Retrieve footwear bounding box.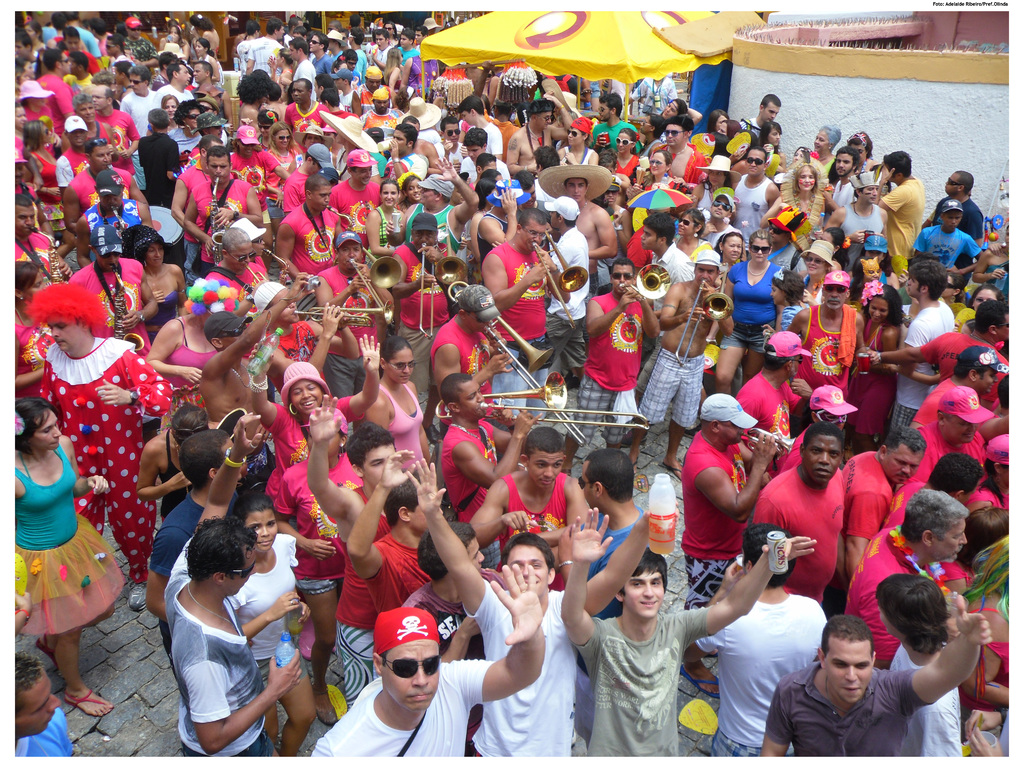
Bounding box: 313/687/338/724.
